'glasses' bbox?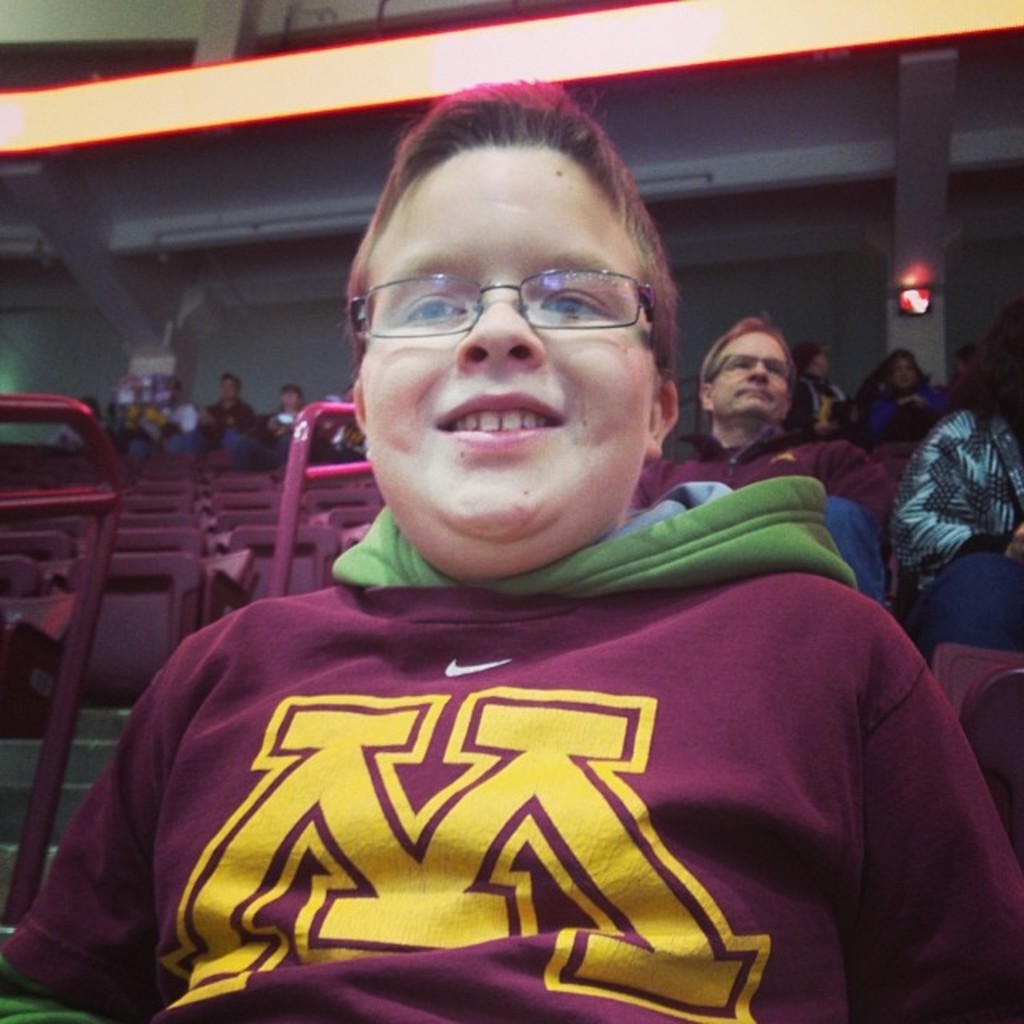
Rect(354, 243, 678, 358)
